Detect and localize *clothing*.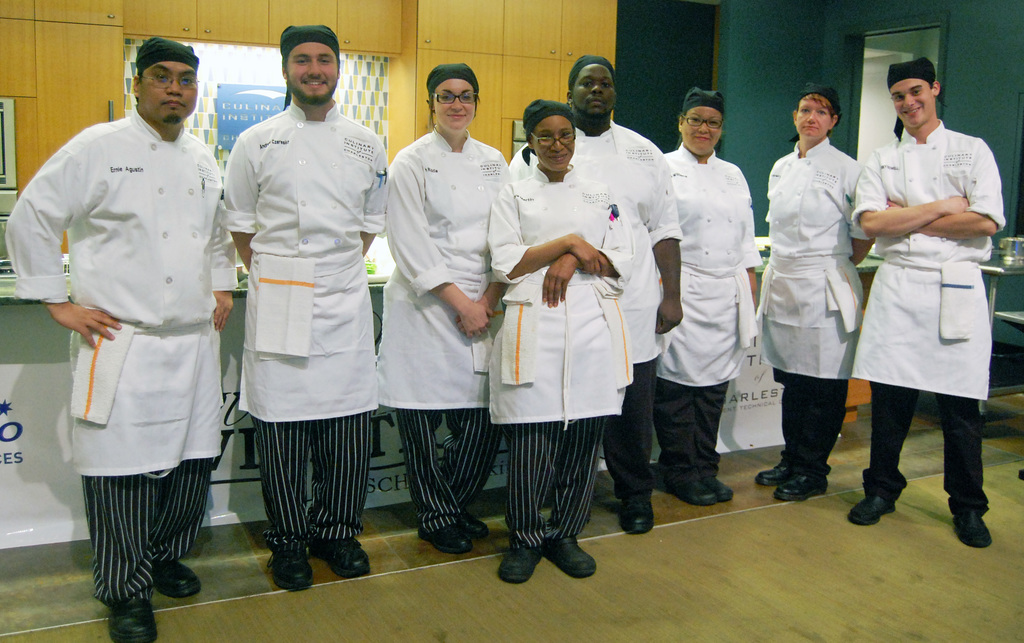
Localized at bbox=(574, 111, 685, 499).
